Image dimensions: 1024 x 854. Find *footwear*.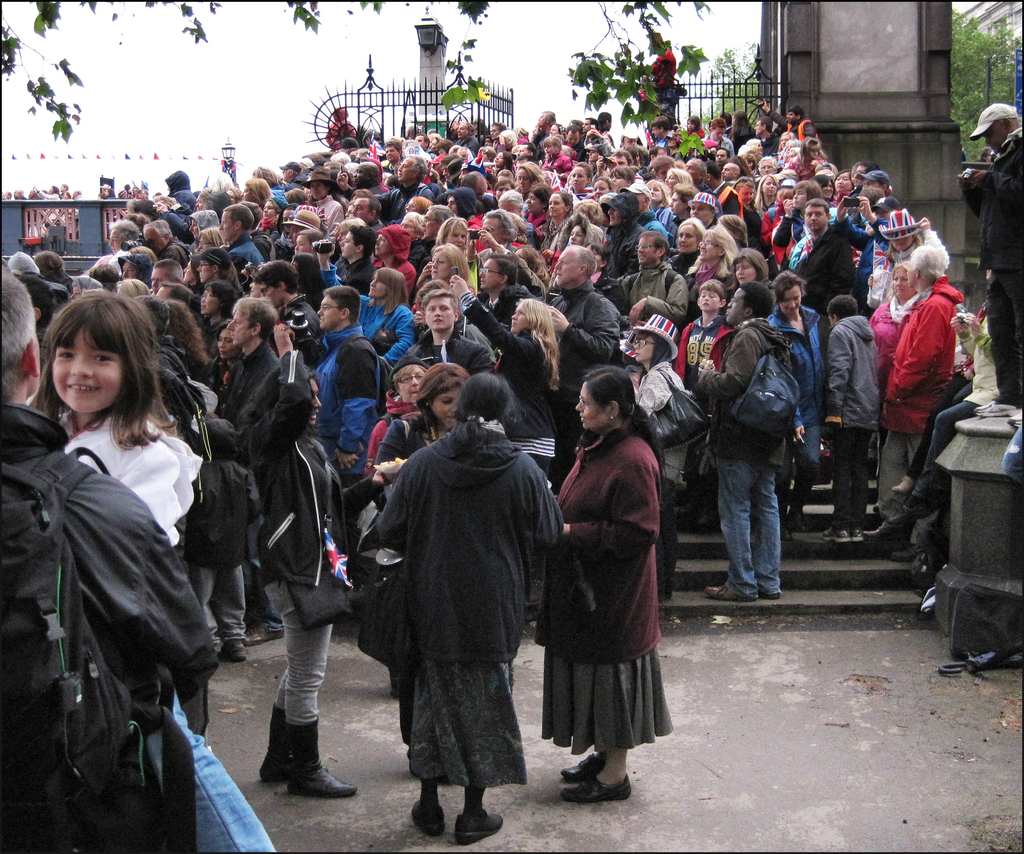
[703, 582, 749, 602].
